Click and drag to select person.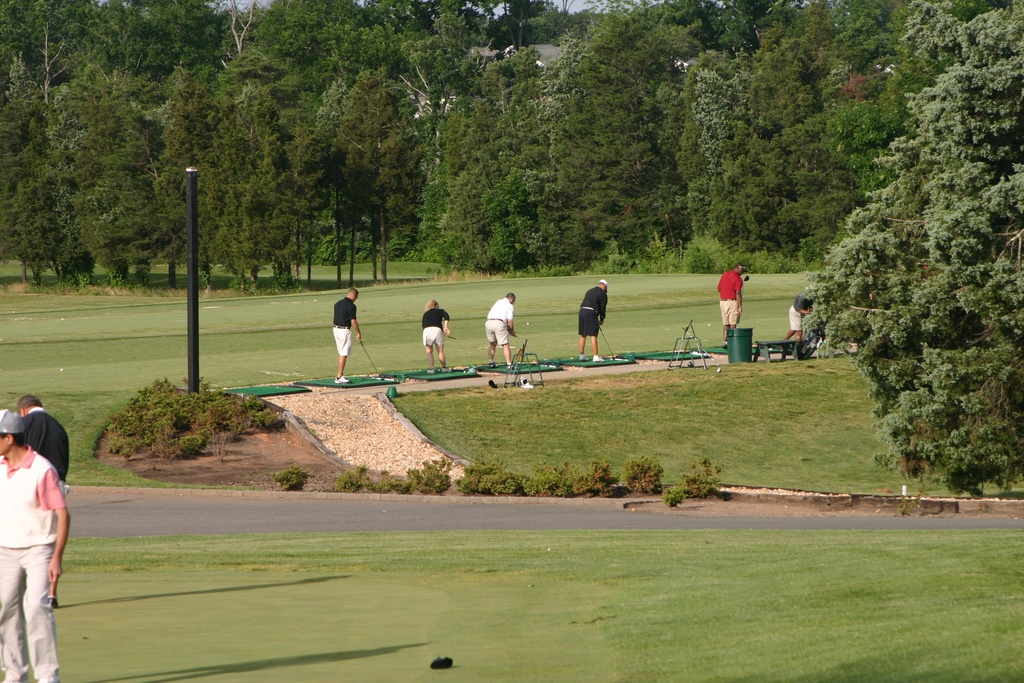
Selection: [781, 289, 812, 347].
